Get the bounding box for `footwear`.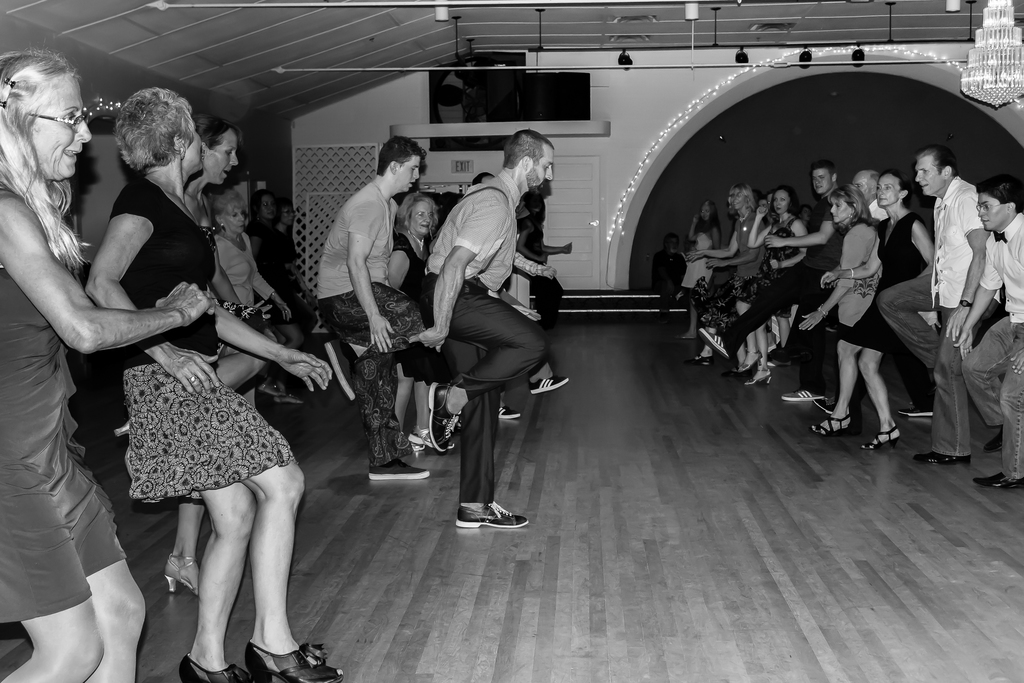
(745, 362, 776, 383).
